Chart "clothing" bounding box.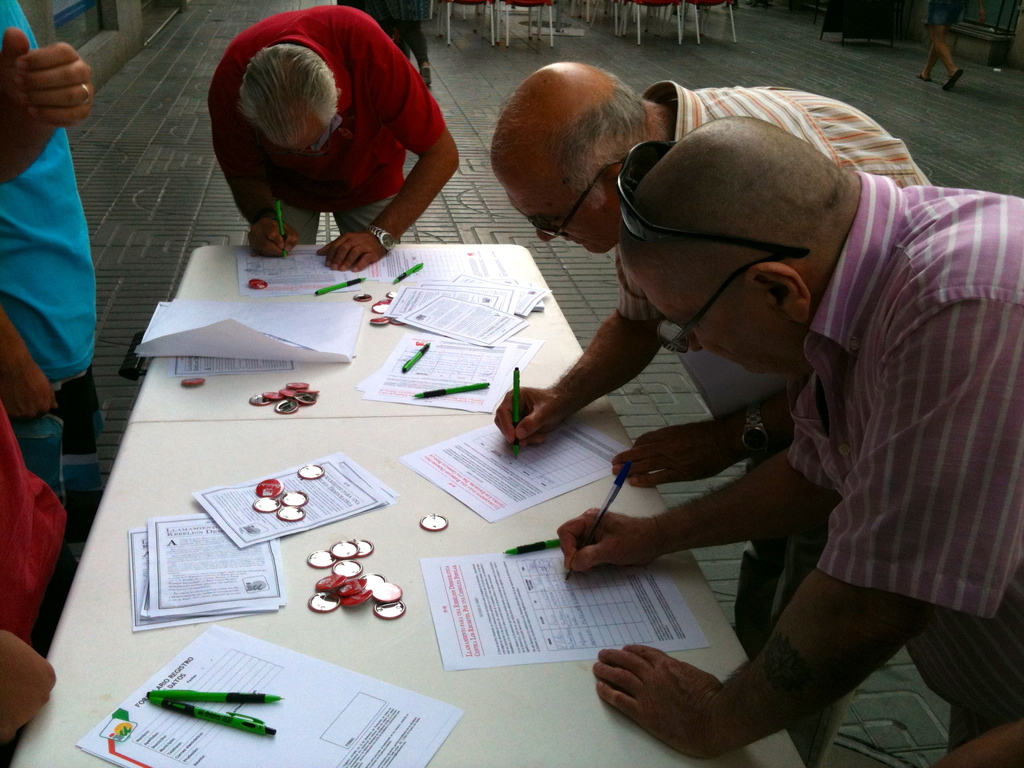
Charted: left=613, top=81, right=929, bottom=327.
